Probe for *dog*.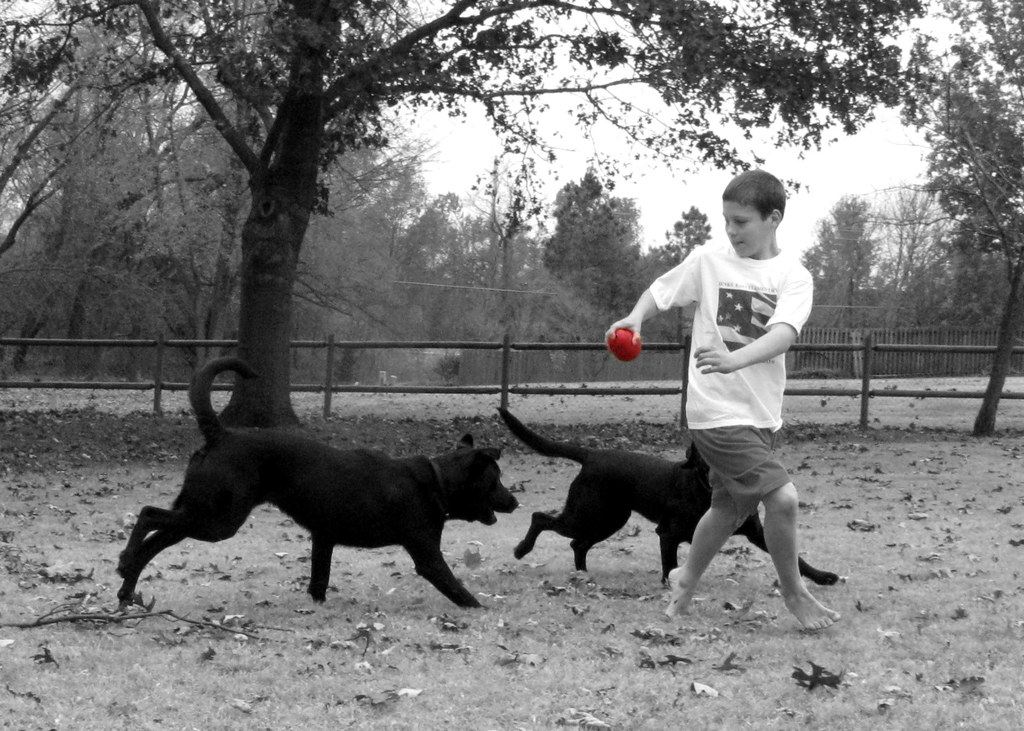
Probe result: [113,359,519,611].
